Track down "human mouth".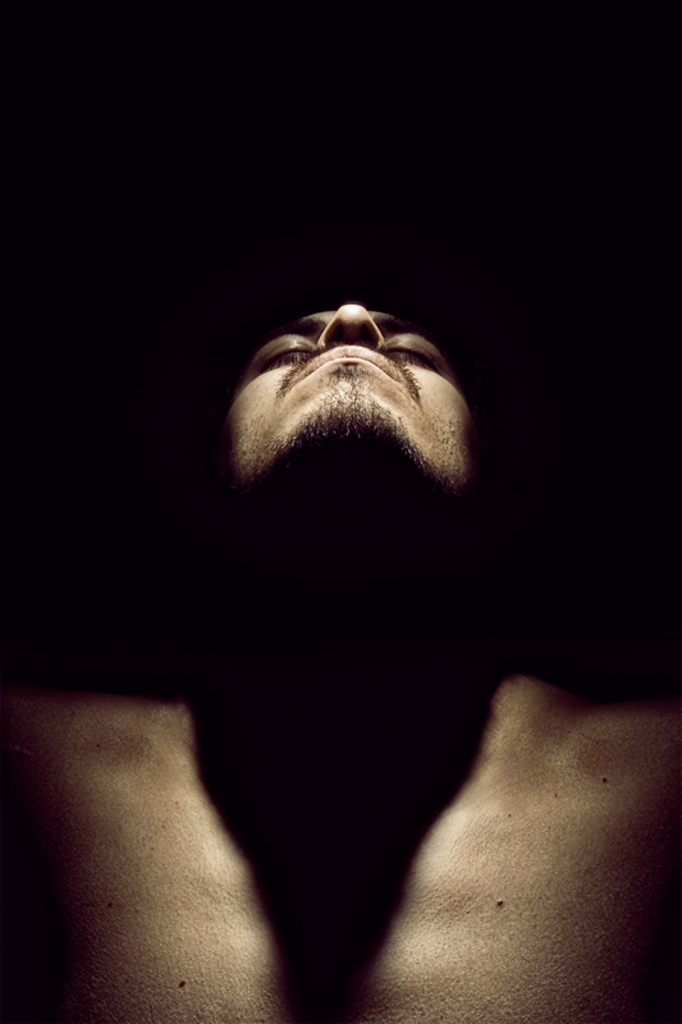
Tracked to bbox(276, 335, 424, 410).
